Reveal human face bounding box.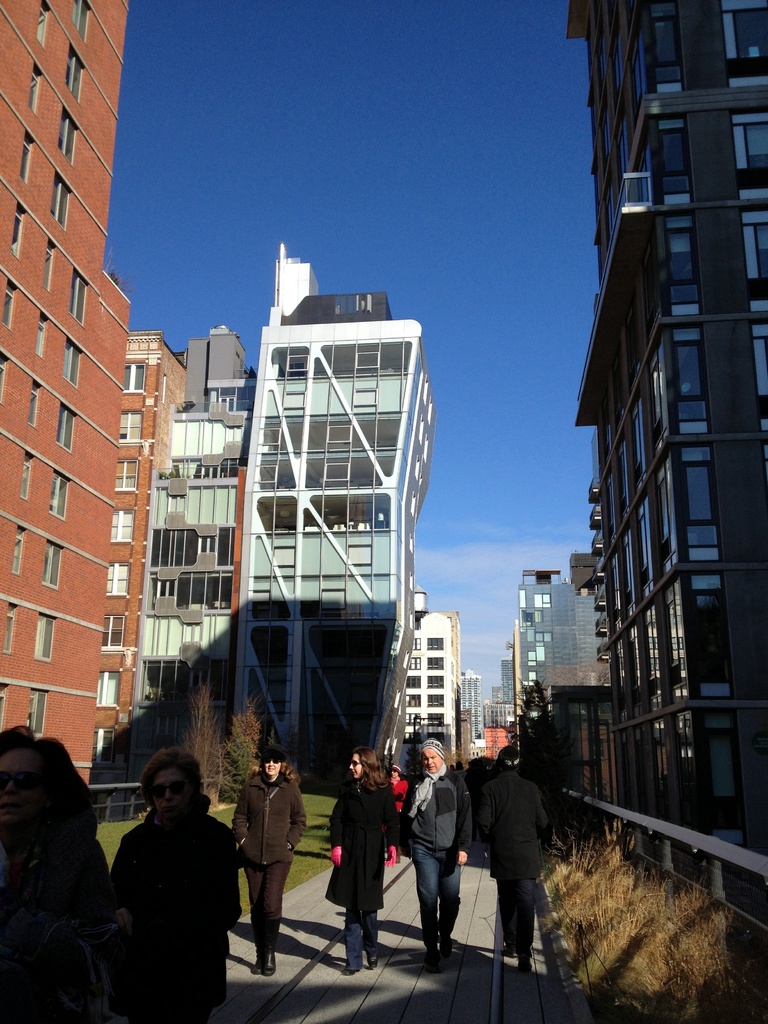
Revealed: bbox=[349, 754, 361, 779].
